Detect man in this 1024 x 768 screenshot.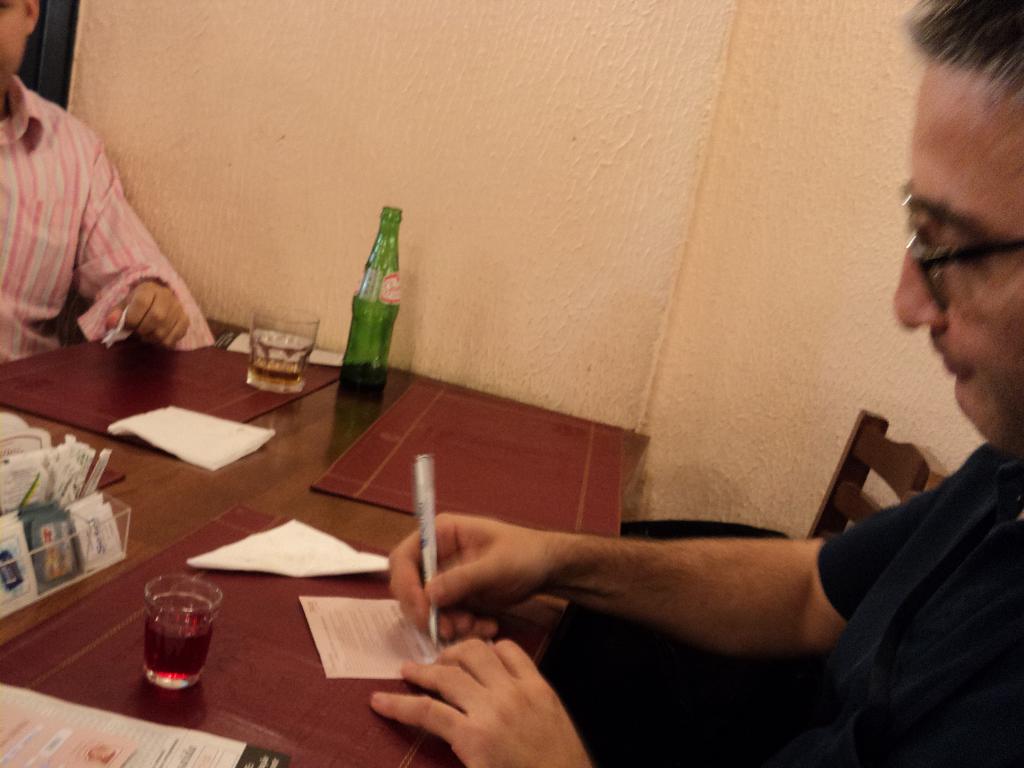
Detection: [left=0, top=0, right=221, bottom=367].
